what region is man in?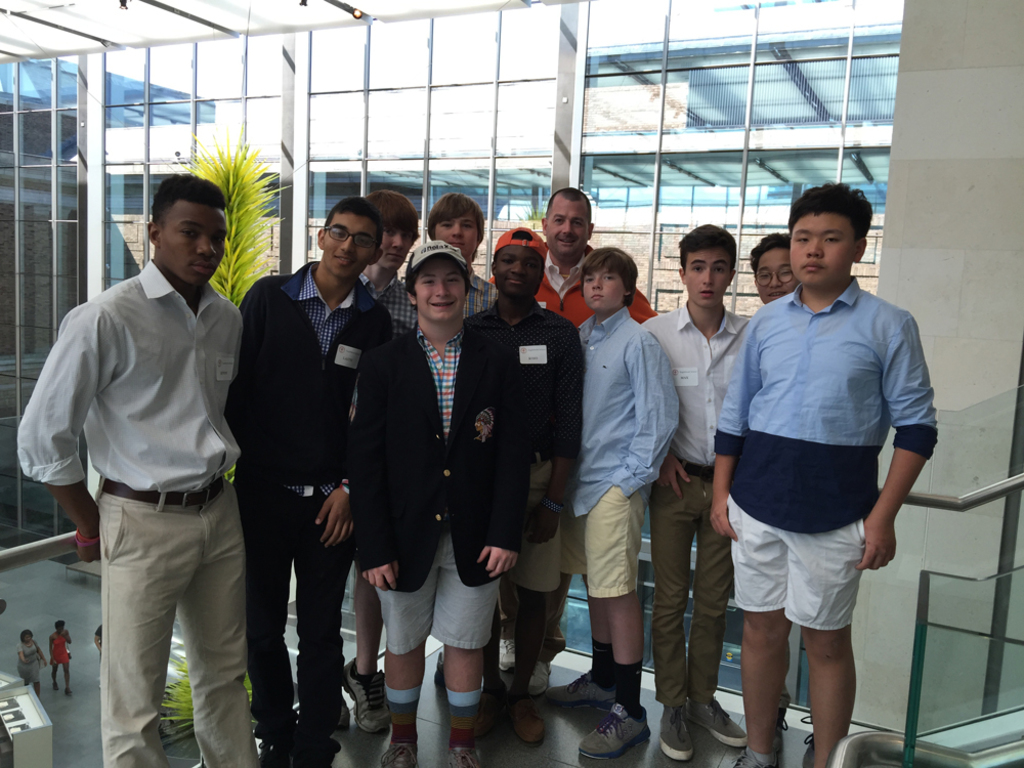
{"left": 35, "top": 147, "right": 268, "bottom": 767}.
